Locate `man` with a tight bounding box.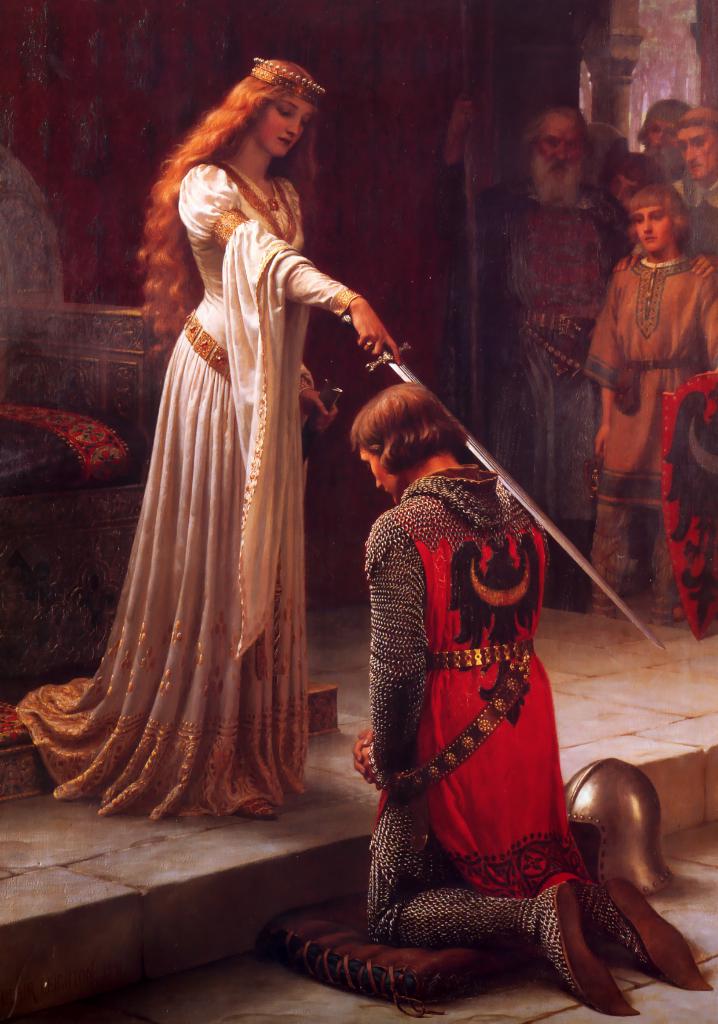
625 93 691 189.
